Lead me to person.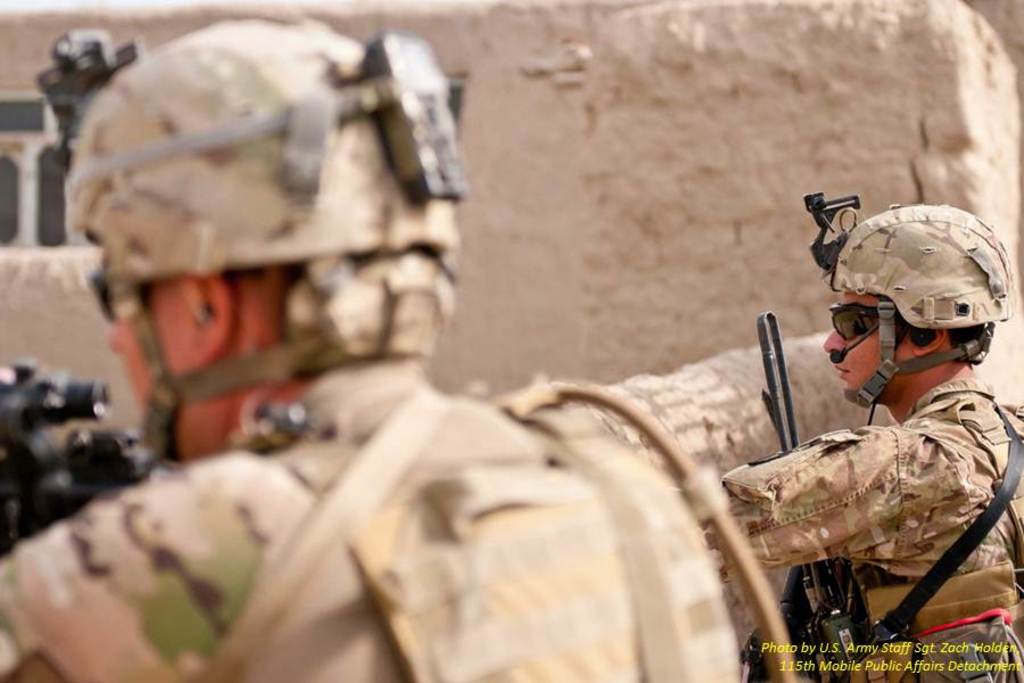
Lead to <bbox>0, 7, 802, 682</bbox>.
